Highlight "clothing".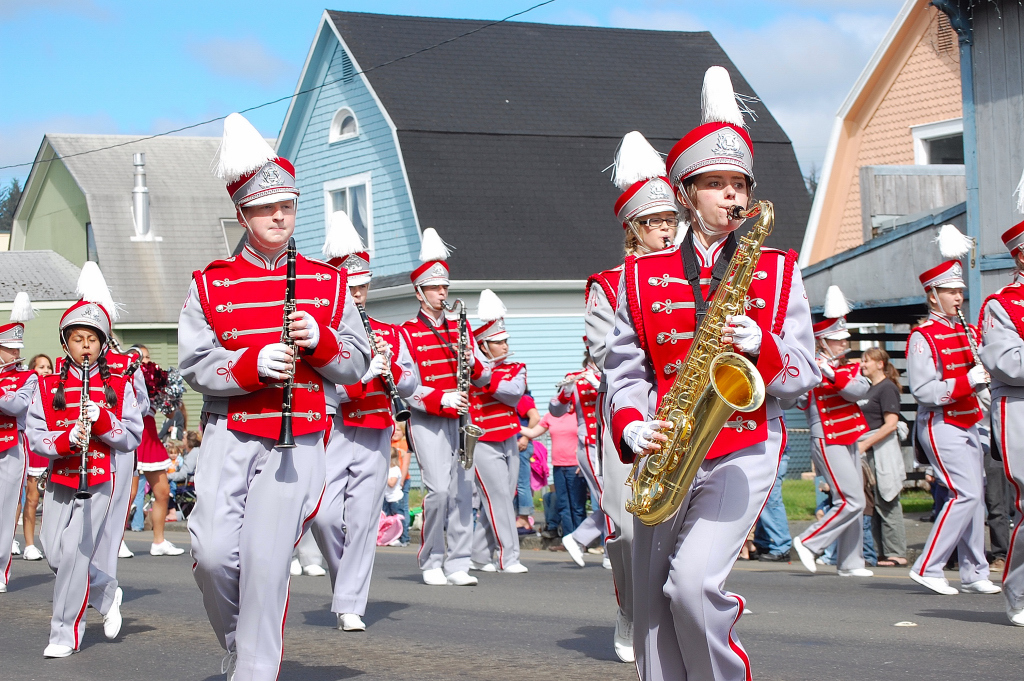
Highlighted region: [left=394, top=434, right=411, bottom=545].
